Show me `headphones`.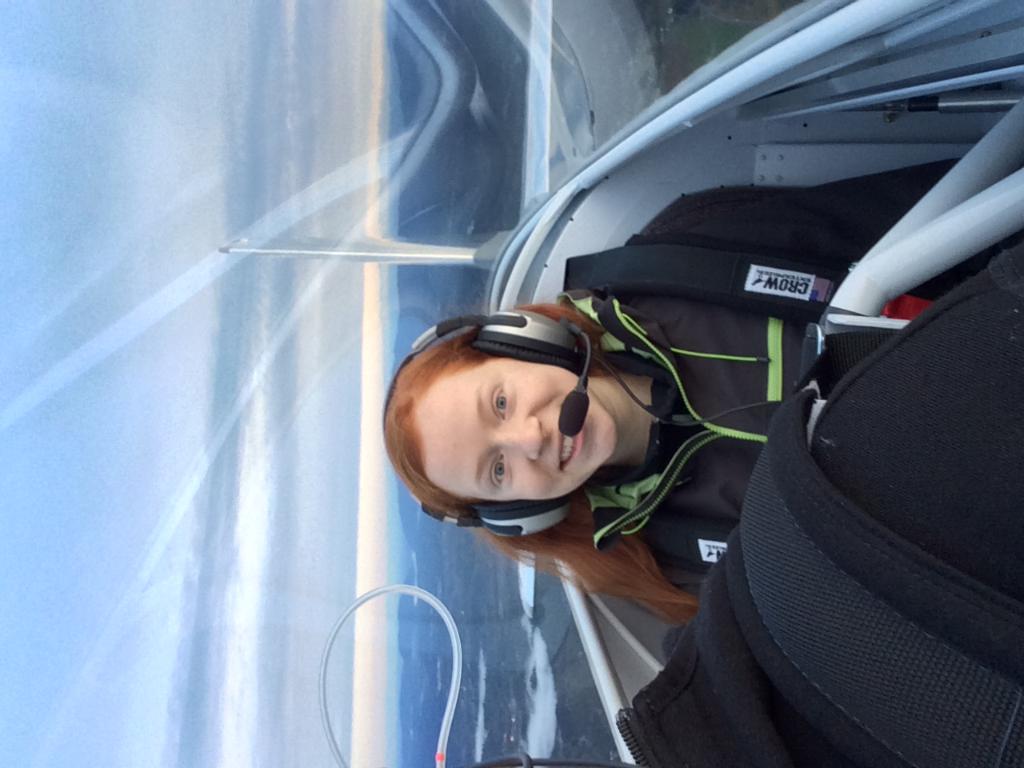
`headphones` is here: box=[381, 306, 589, 539].
